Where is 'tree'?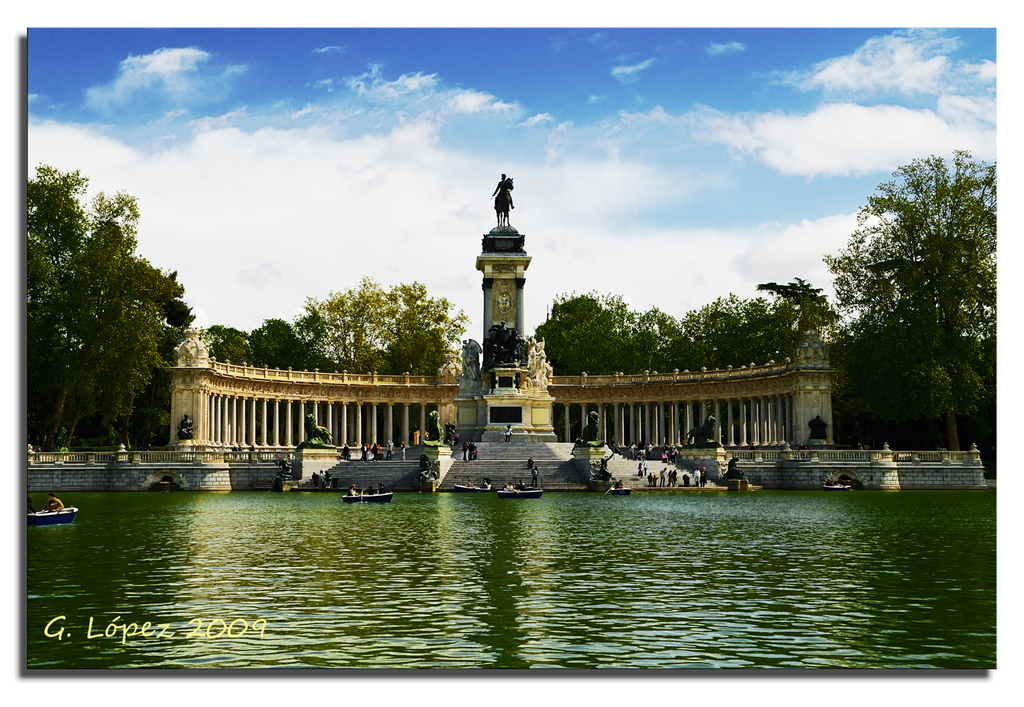
locate(29, 166, 111, 454).
